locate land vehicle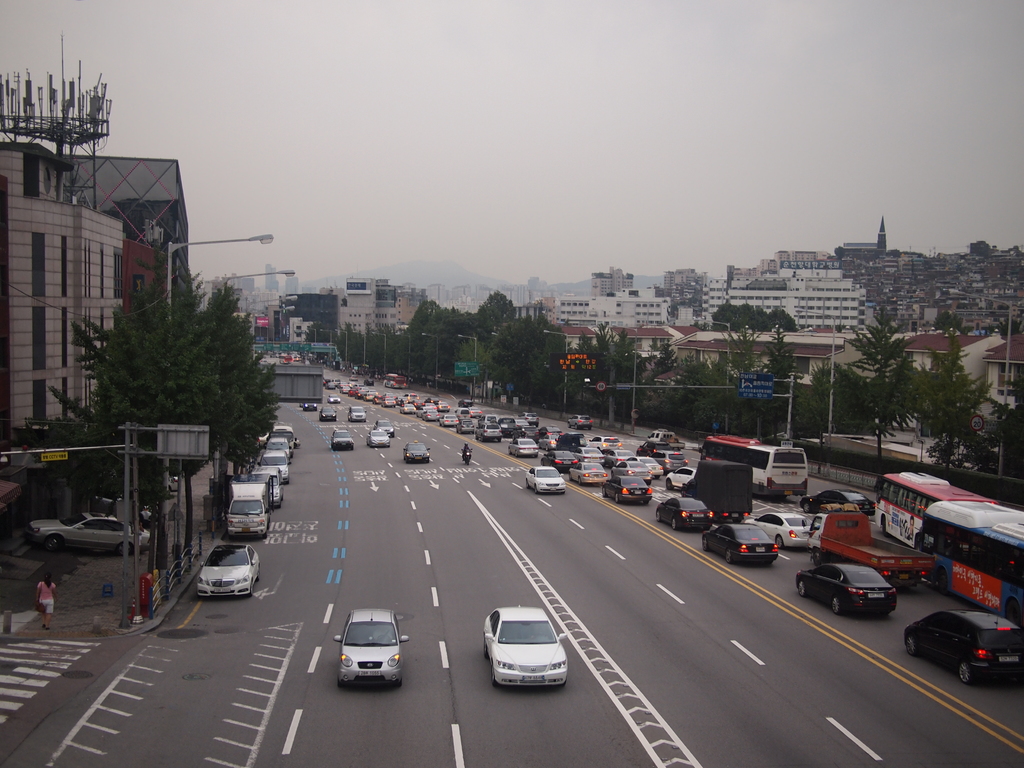
<bbox>510, 440, 538, 455</bbox>
